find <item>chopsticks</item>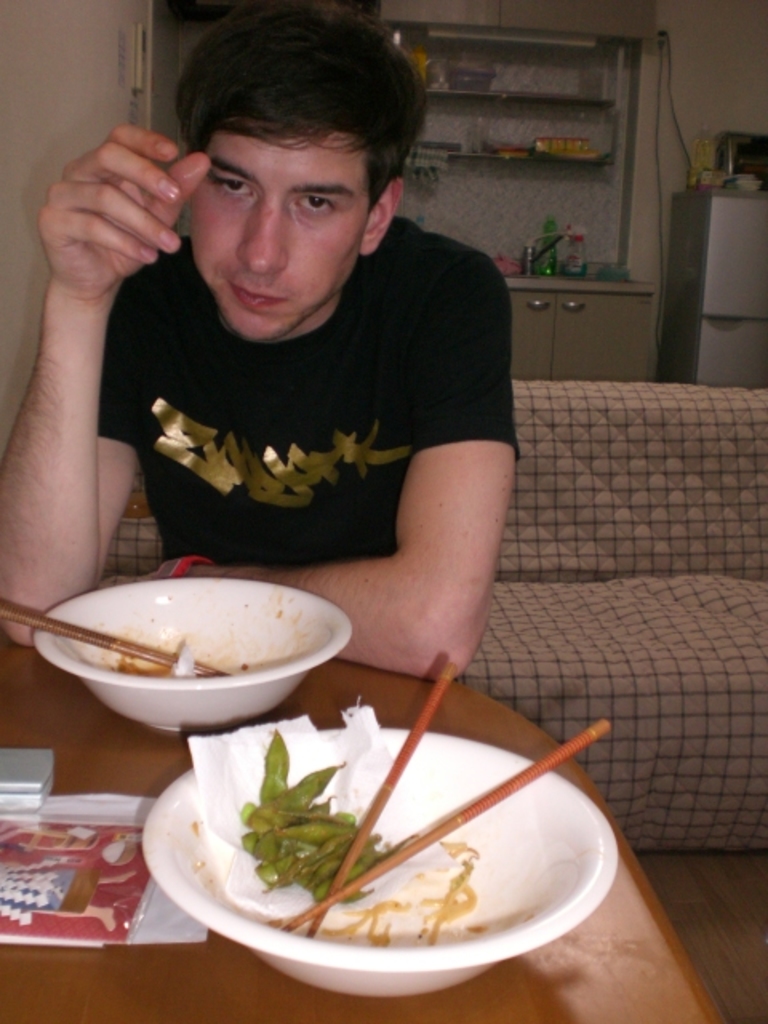
[0, 597, 230, 678]
